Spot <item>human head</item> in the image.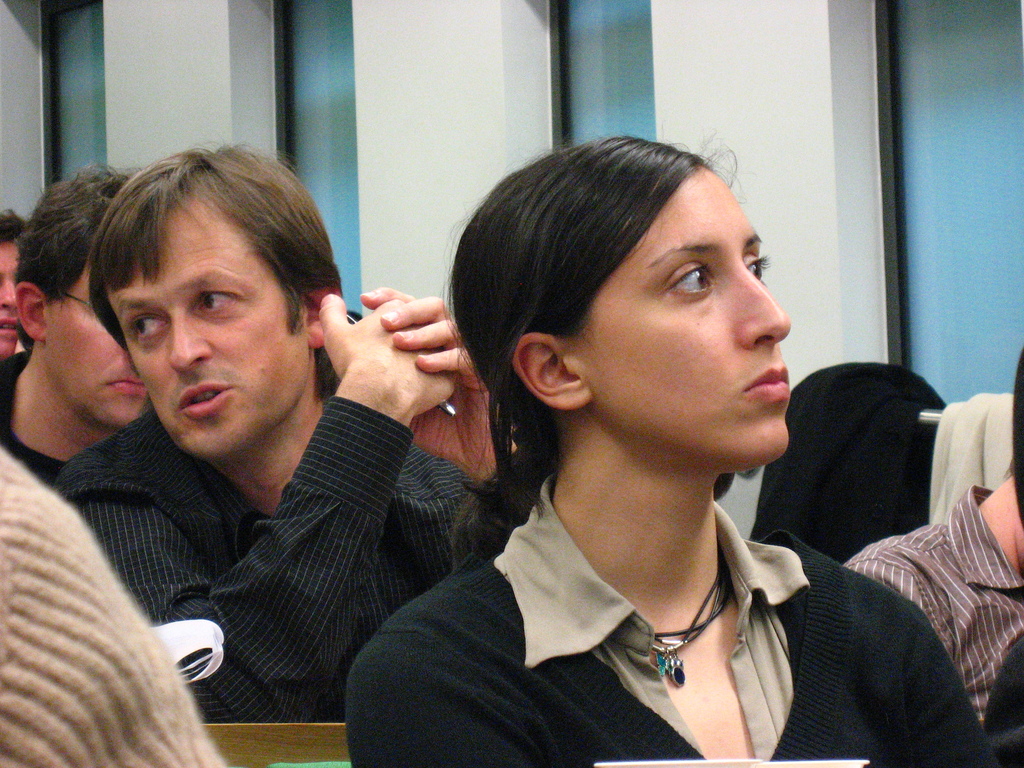
<item>human head</item> found at left=37, top=140, right=349, bottom=454.
